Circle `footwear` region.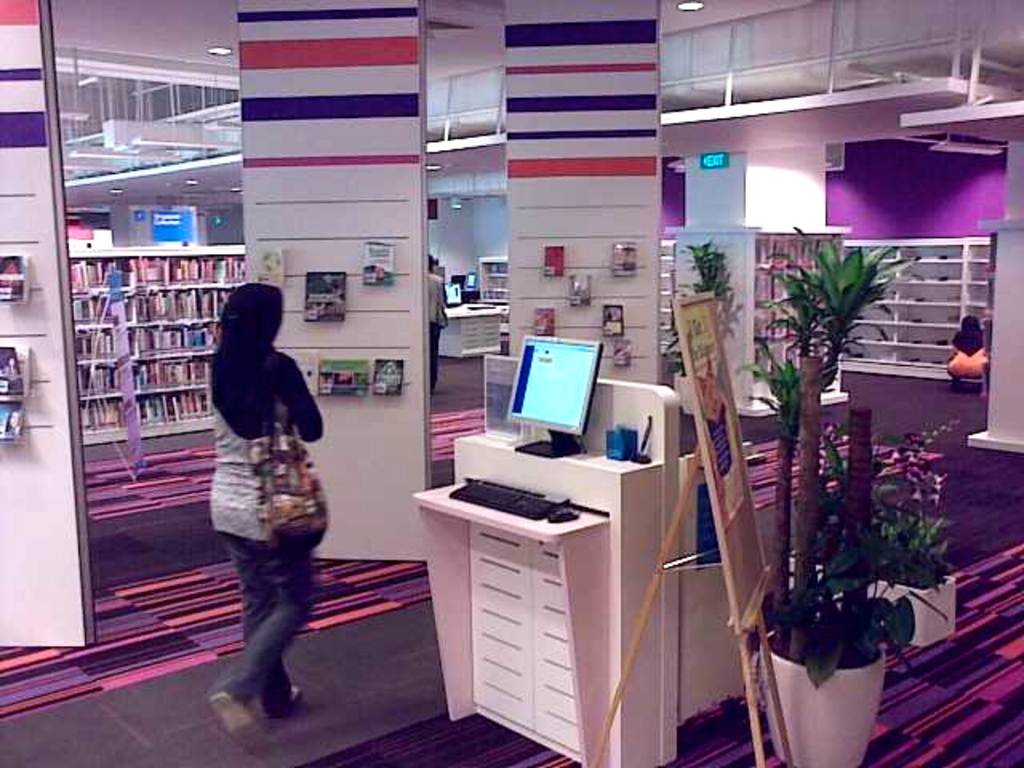
Region: left=205, top=674, right=262, bottom=749.
